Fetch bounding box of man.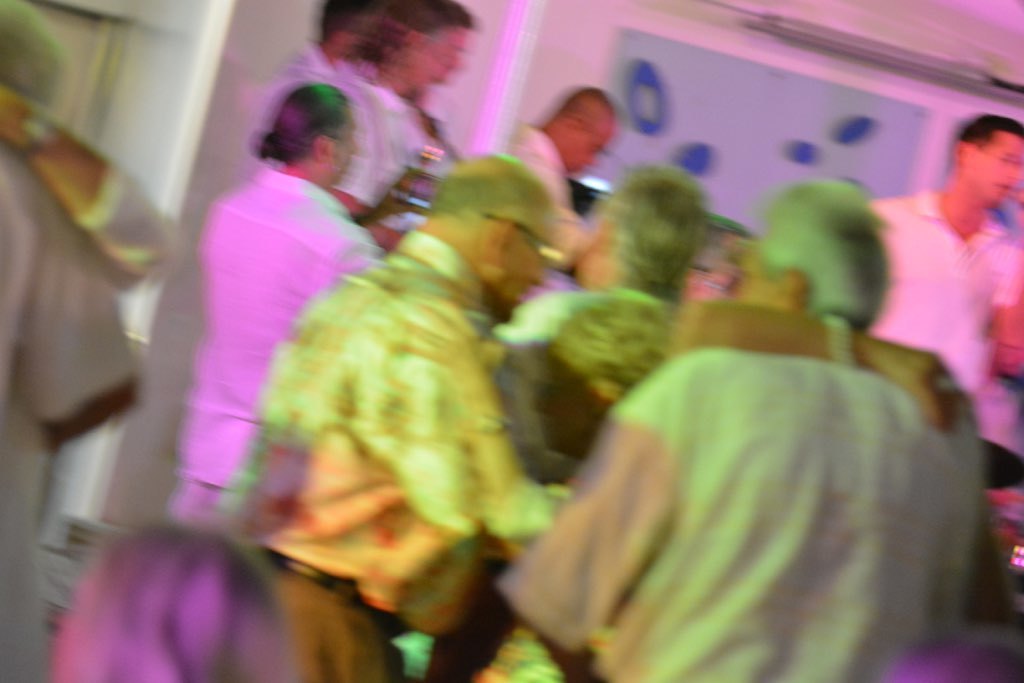
Bbox: 159/77/386/528.
